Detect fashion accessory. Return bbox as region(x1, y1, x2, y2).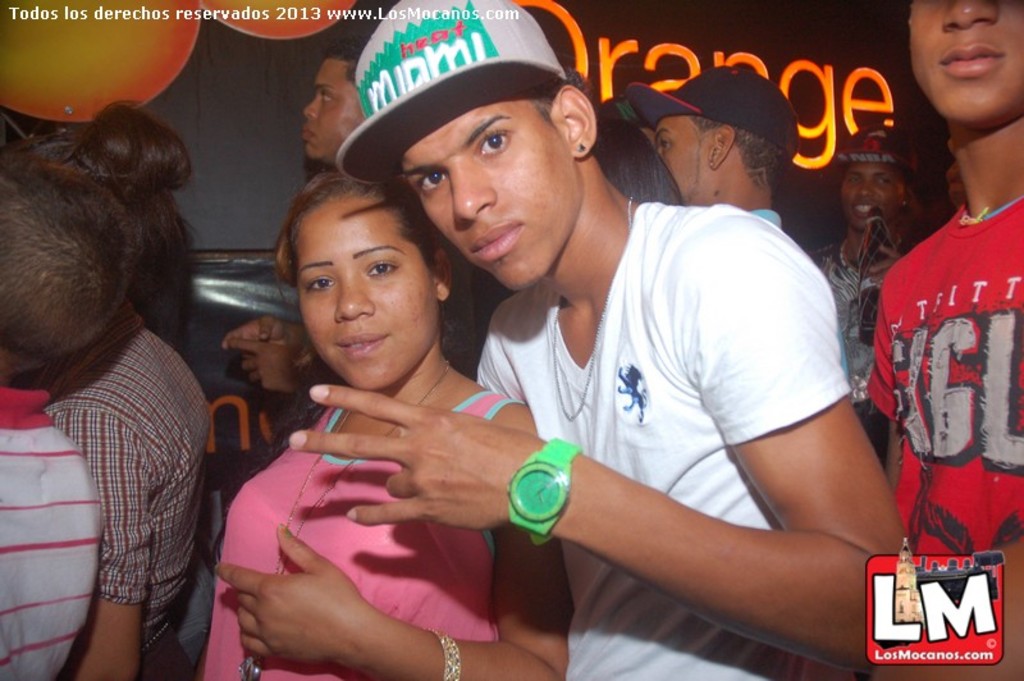
region(625, 67, 800, 156).
